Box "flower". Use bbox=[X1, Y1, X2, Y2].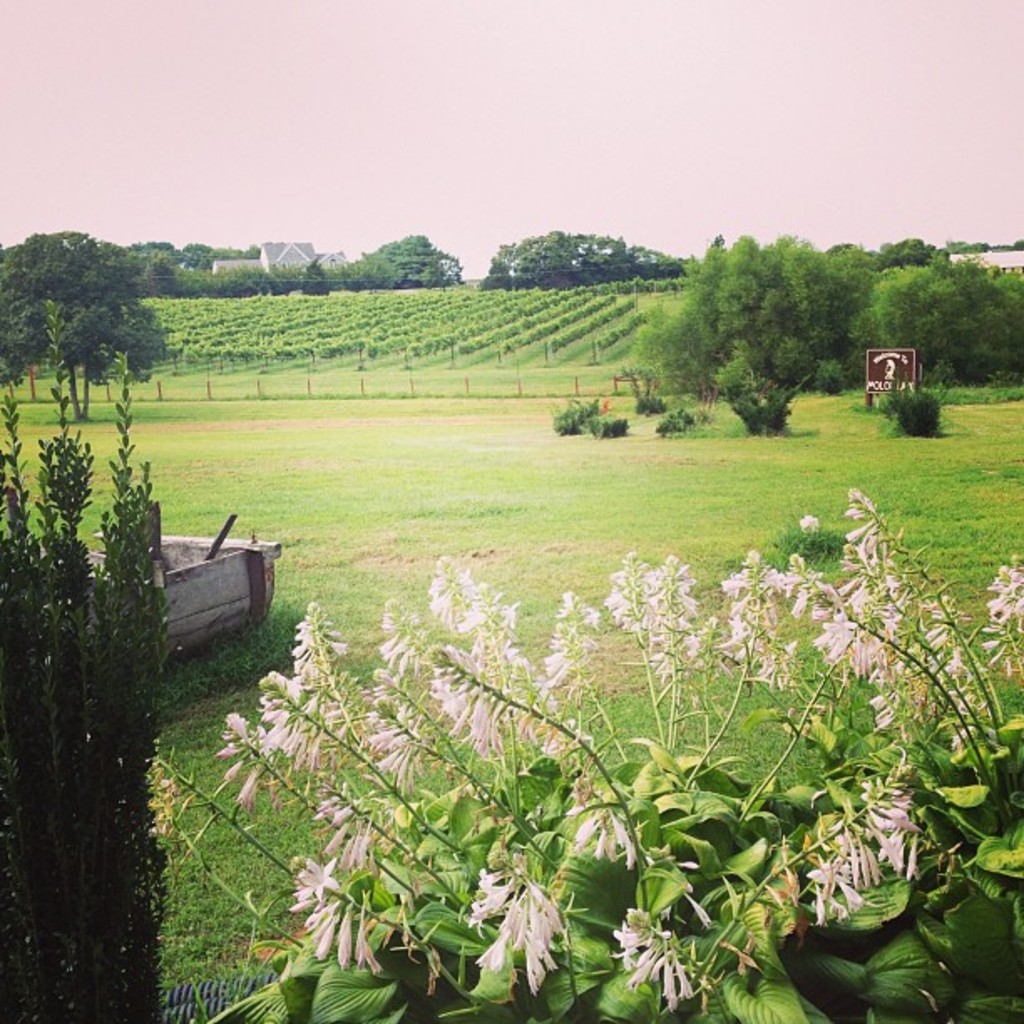
bbox=[810, 567, 919, 684].
